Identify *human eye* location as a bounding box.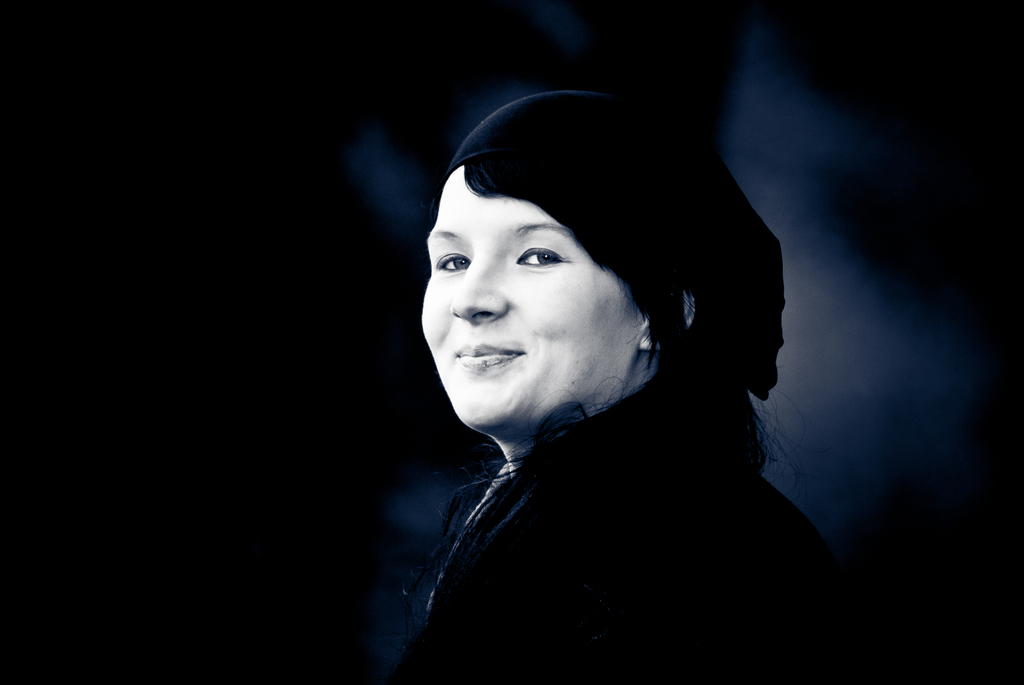
bbox(513, 240, 563, 272).
